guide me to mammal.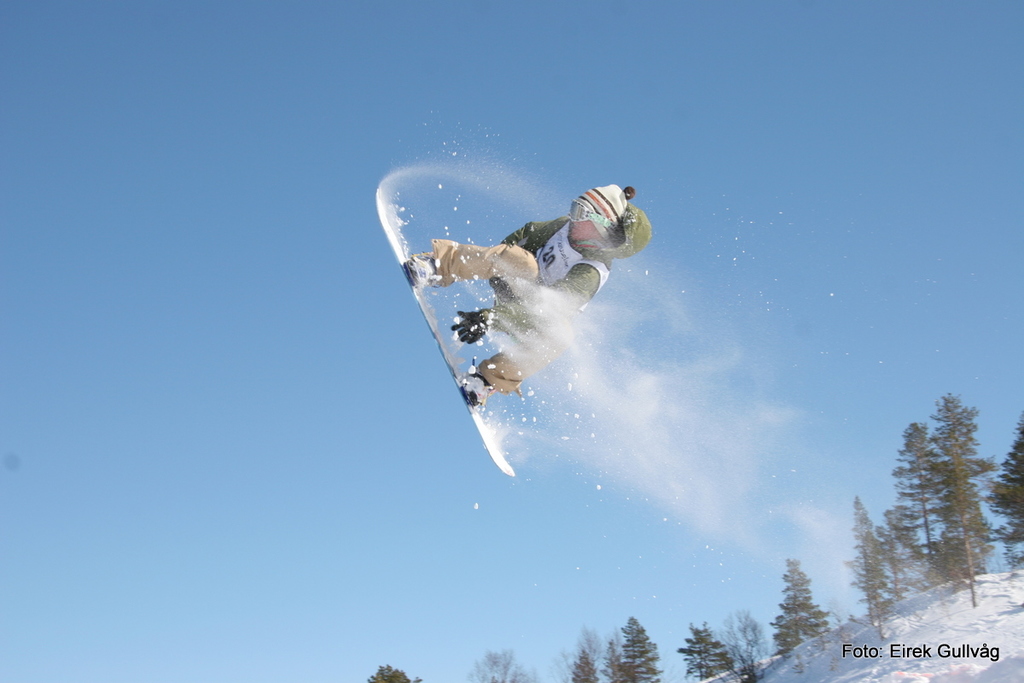
Guidance: crop(373, 155, 657, 481).
